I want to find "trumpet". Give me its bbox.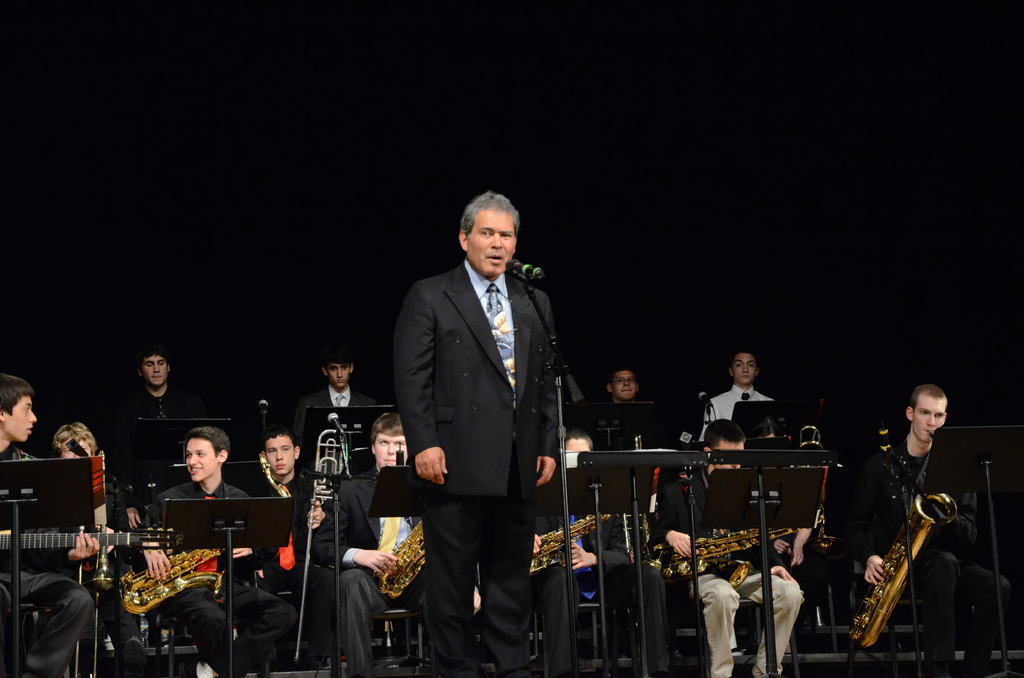
(x1=849, y1=471, x2=960, y2=647).
